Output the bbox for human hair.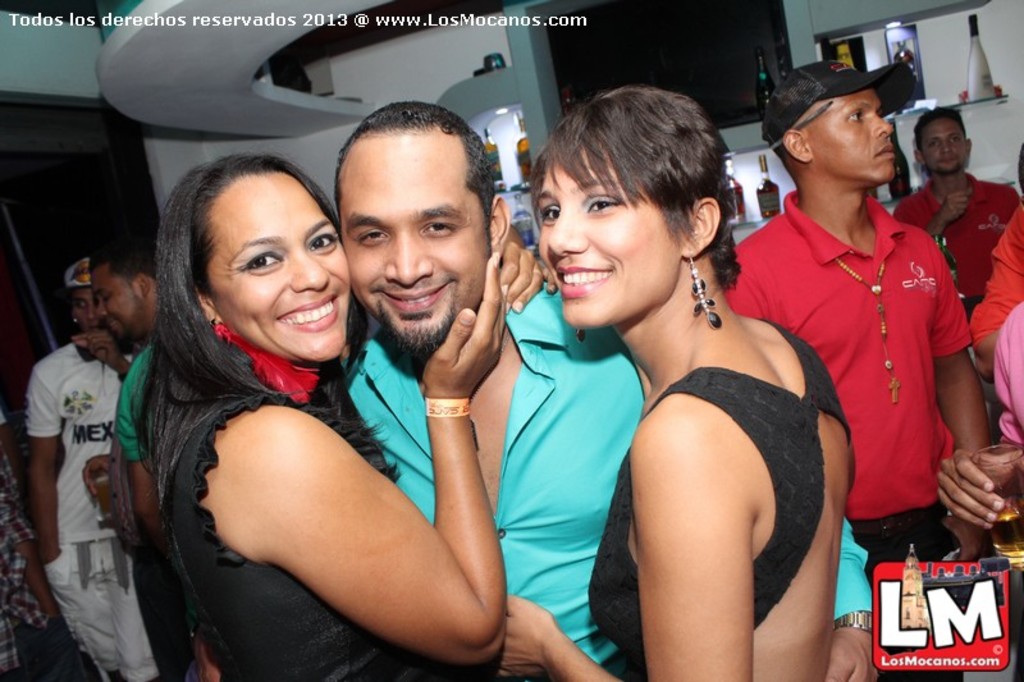
x1=328 y1=104 x2=494 y2=243.
